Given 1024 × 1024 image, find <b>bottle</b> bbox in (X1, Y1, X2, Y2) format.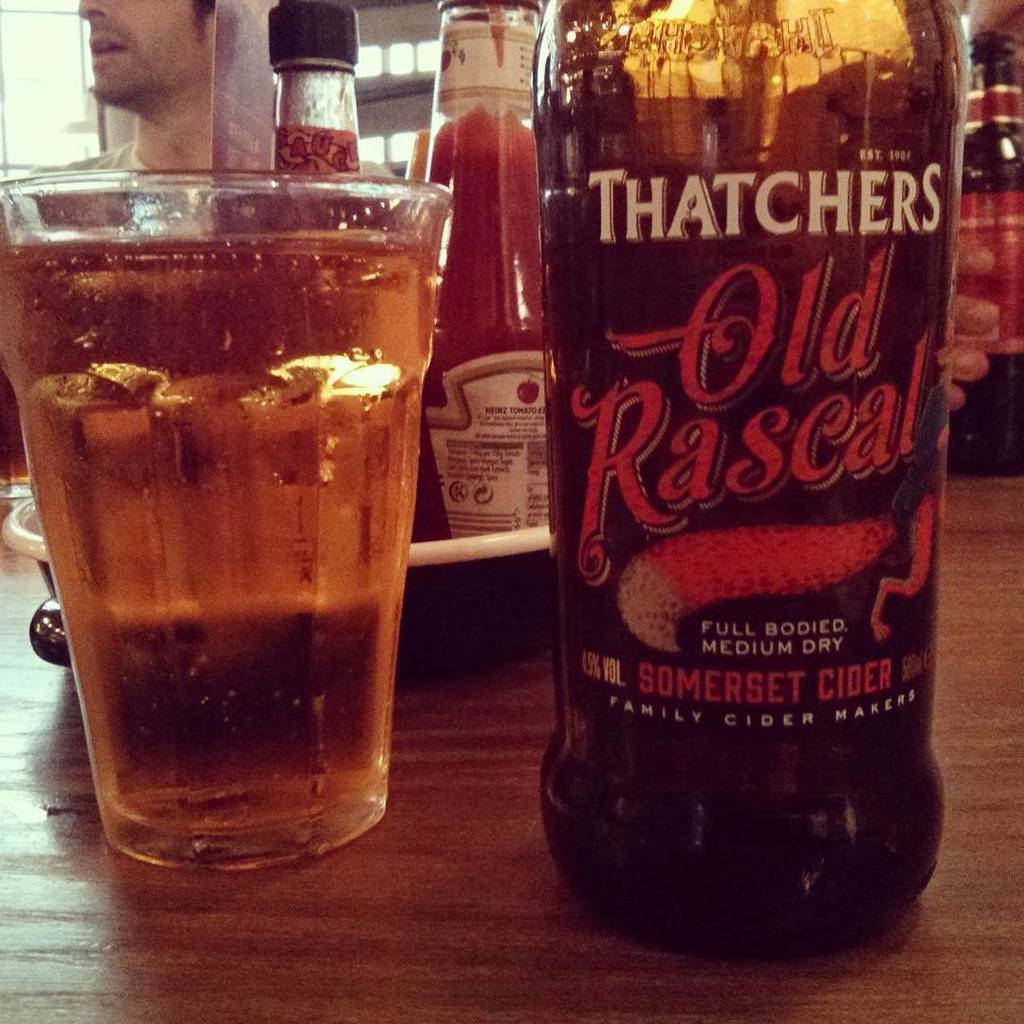
(943, 24, 1023, 473).
